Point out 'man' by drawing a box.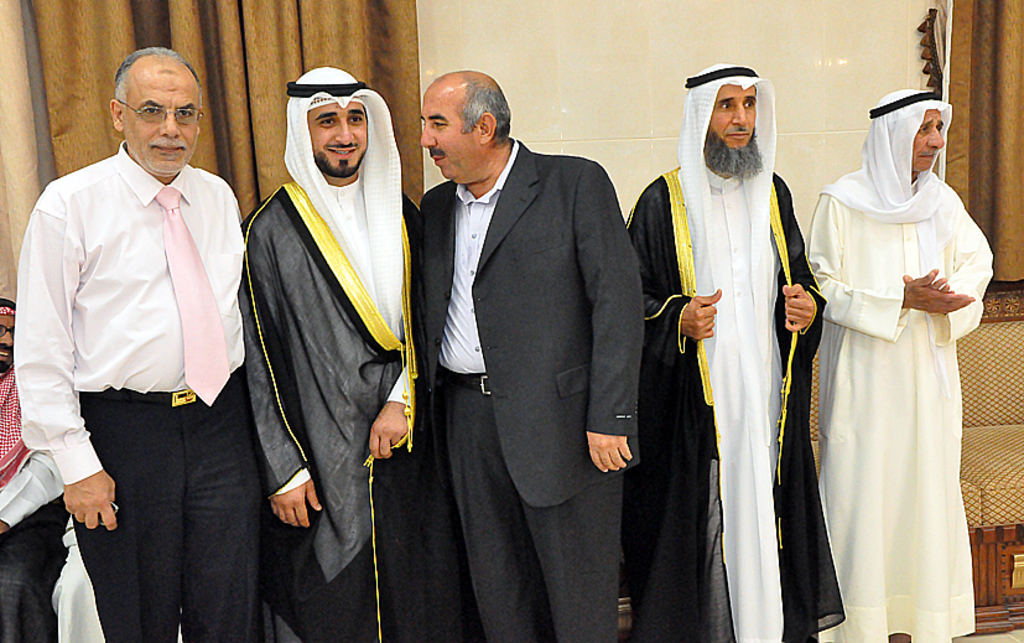
<region>804, 90, 992, 642</region>.
